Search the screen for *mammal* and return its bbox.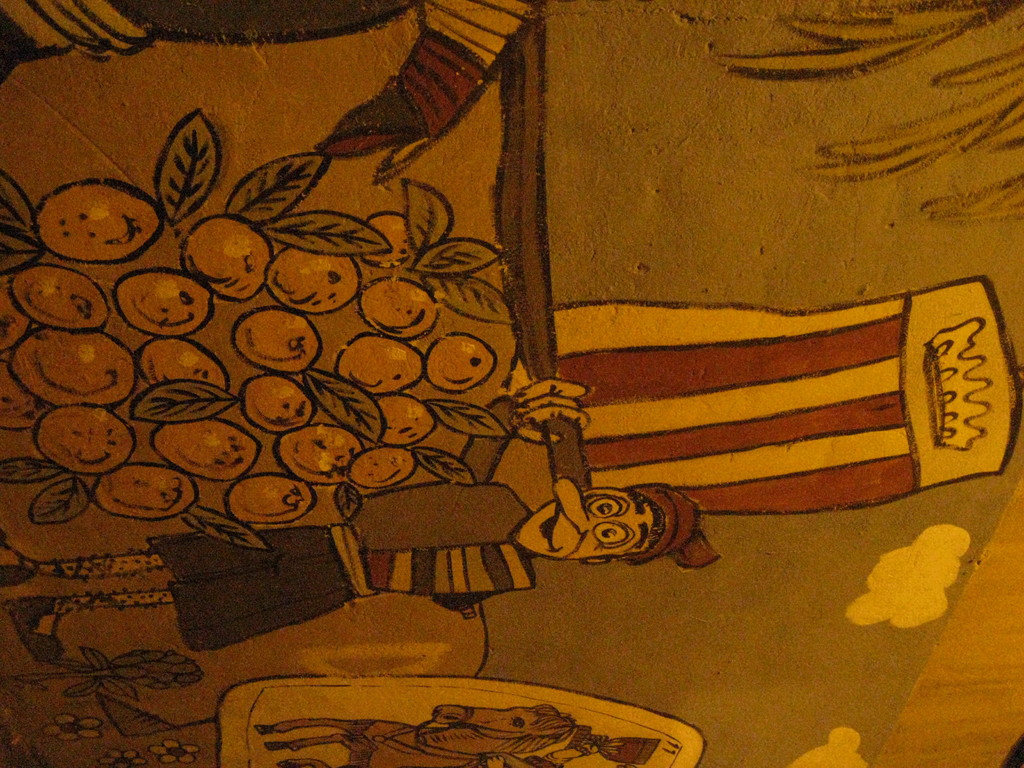
Found: <region>0, 379, 702, 662</region>.
